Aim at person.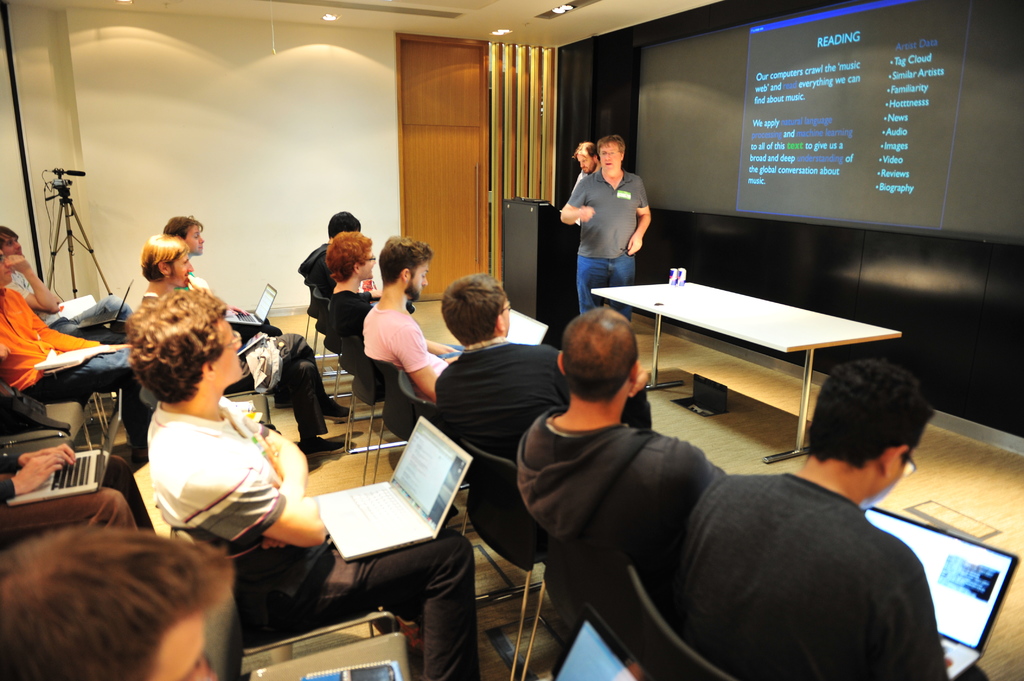
Aimed at {"left": 133, "top": 237, "right": 354, "bottom": 457}.
